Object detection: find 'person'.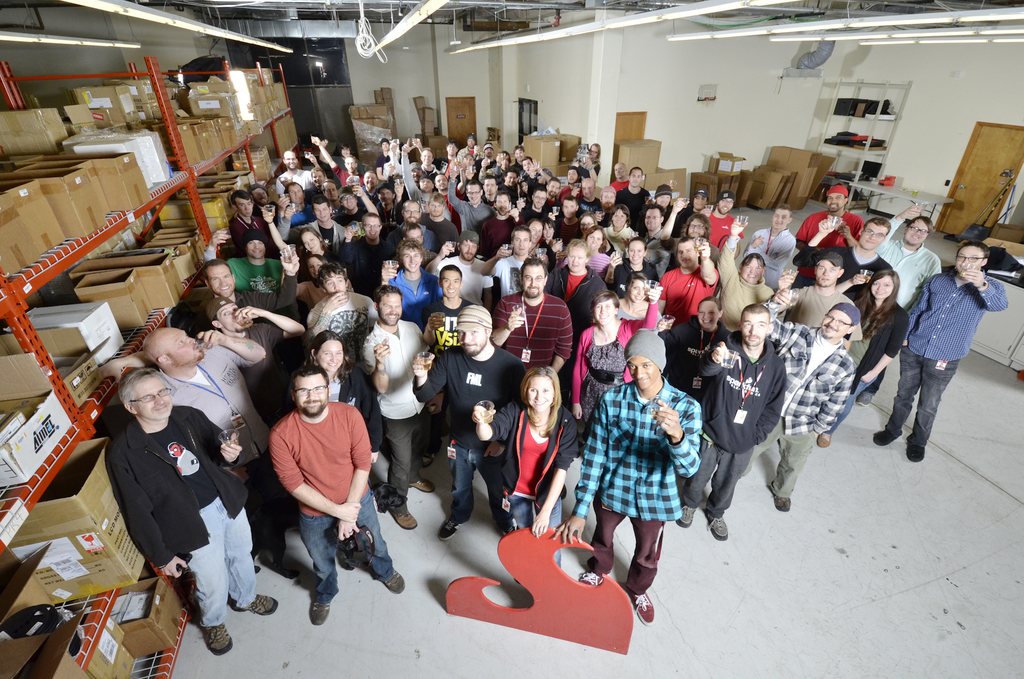
BBox(391, 193, 441, 254).
